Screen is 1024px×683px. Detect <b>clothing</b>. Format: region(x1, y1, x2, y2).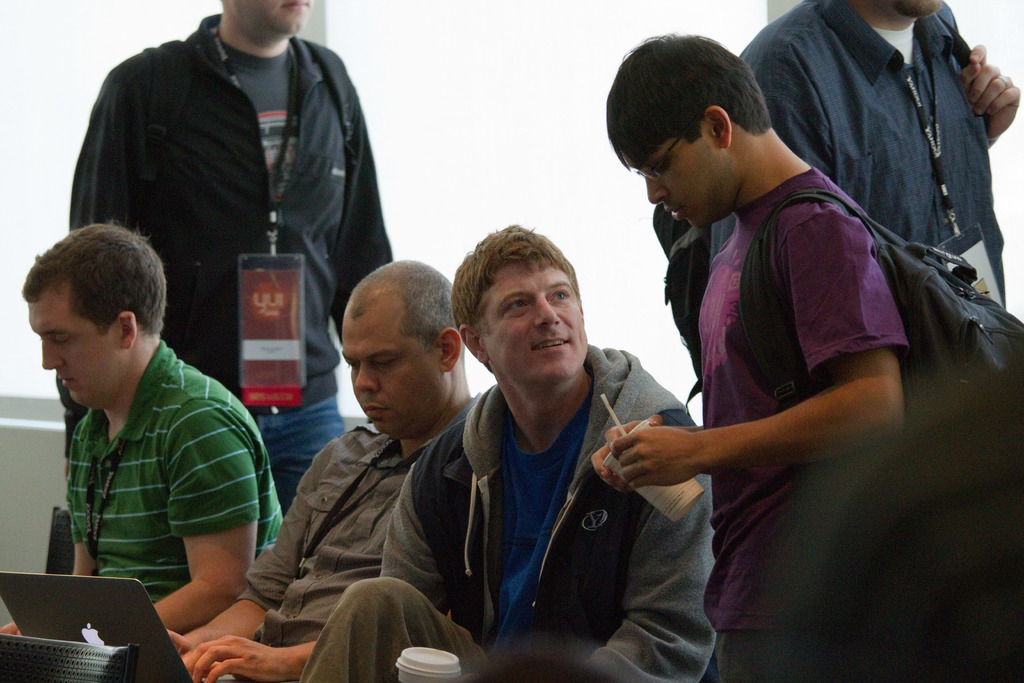
region(180, 400, 476, 682).
